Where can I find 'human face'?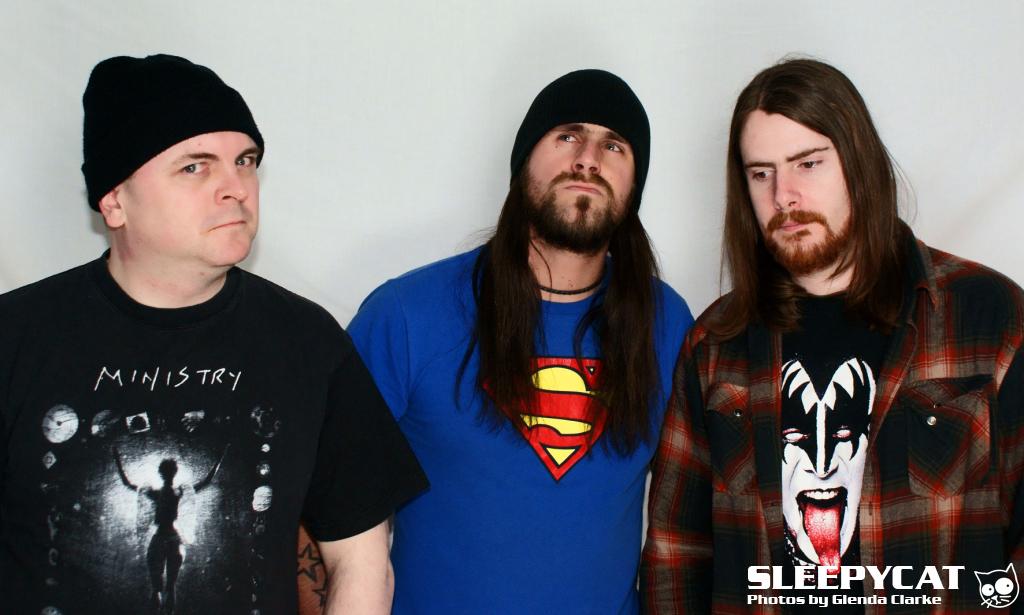
You can find it at (left=740, top=110, right=853, bottom=274).
